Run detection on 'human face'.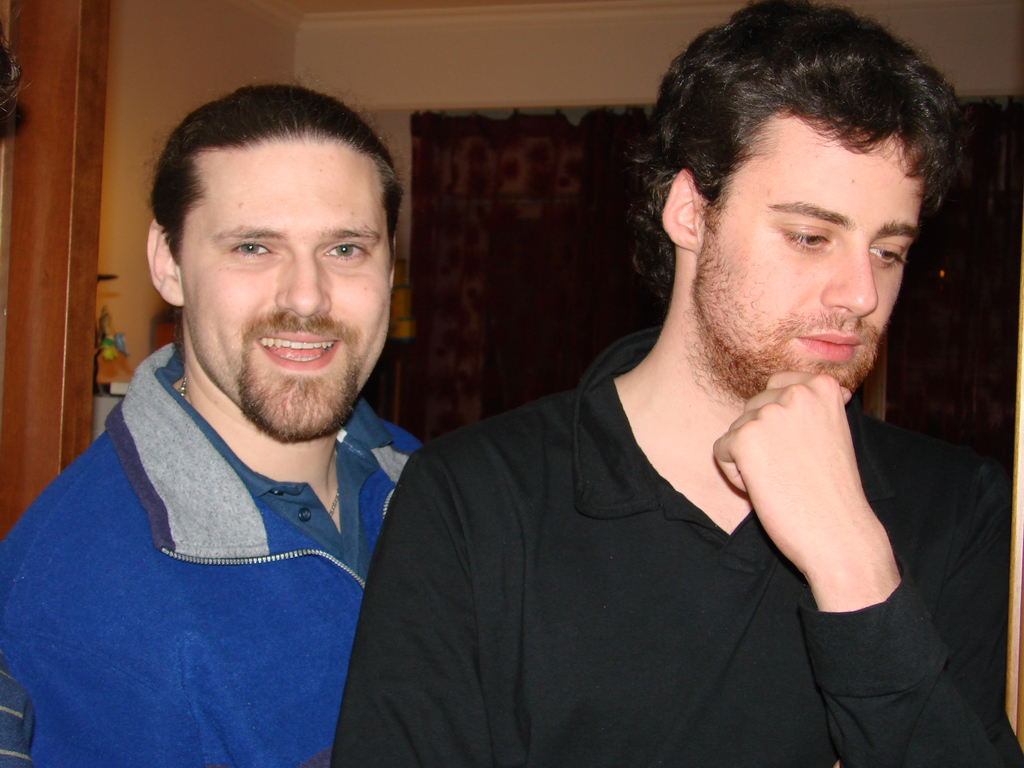
Result: (x1=182, y1=132, x2=392, y2=428).
